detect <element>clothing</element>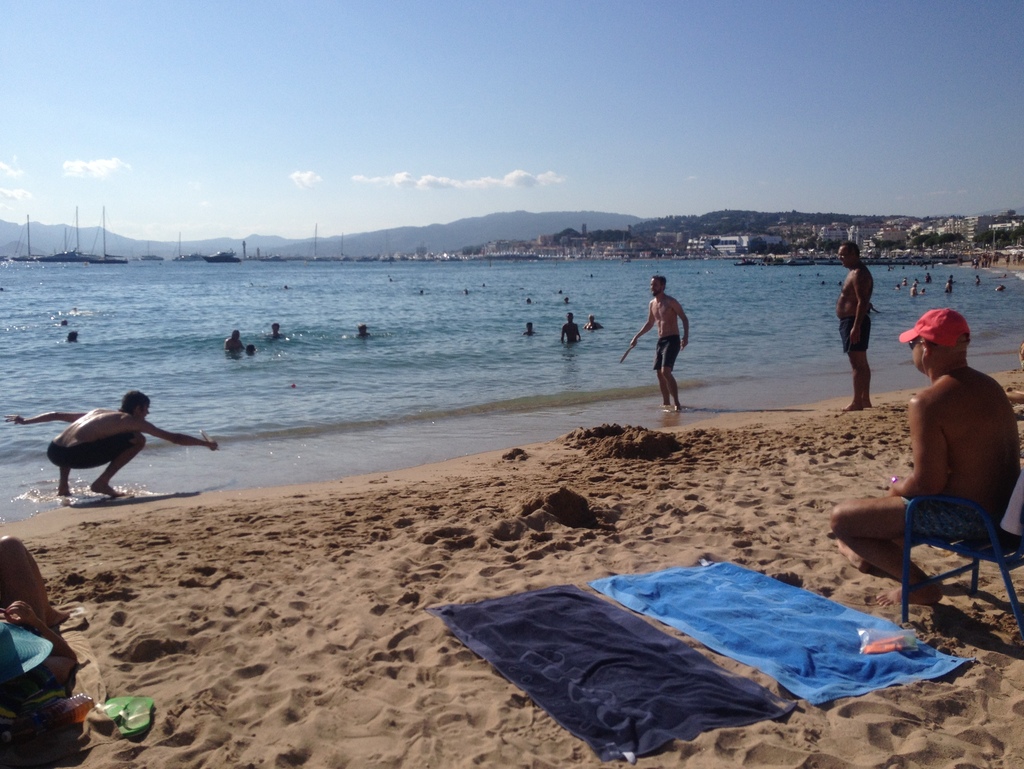
(x1=838, y1=312, x2=873, y2=352)
